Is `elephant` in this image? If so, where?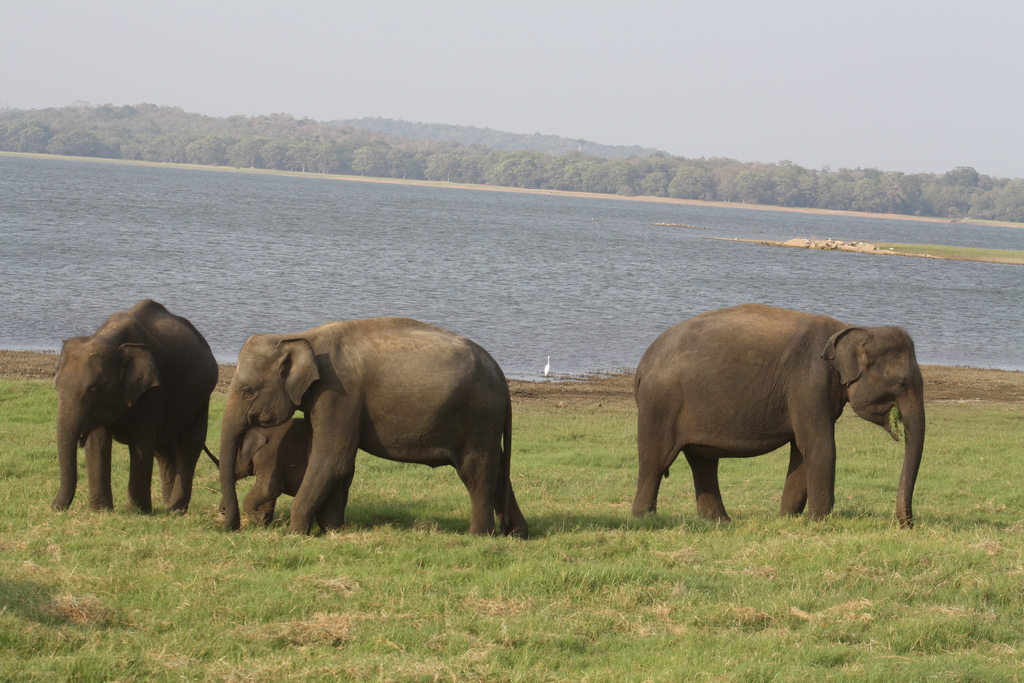
Yes, at detection(218, 334, 518, 540).
